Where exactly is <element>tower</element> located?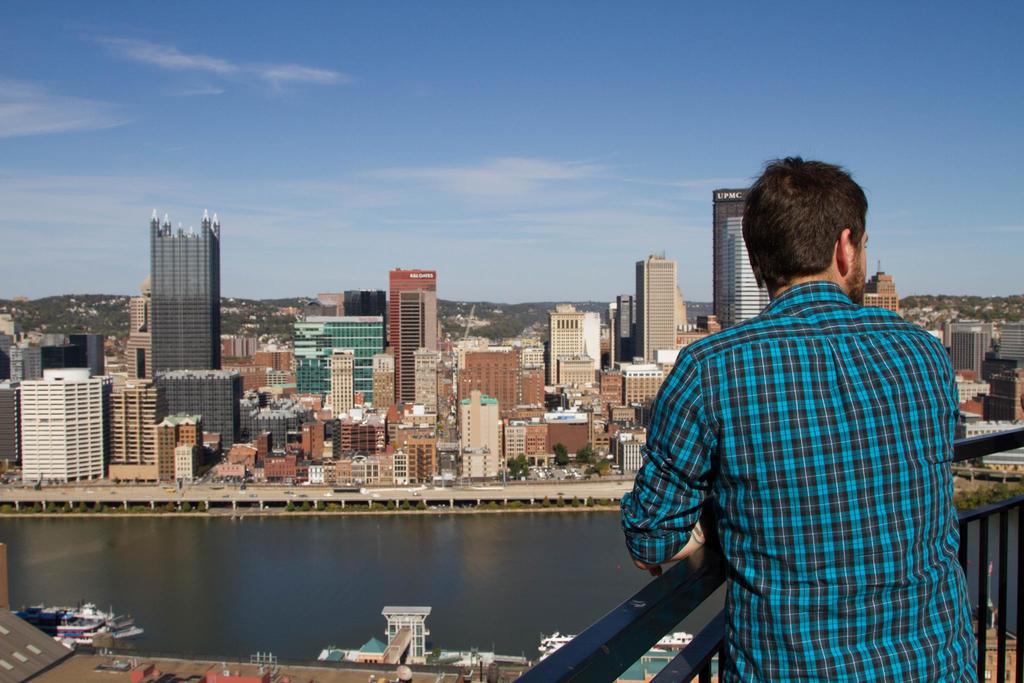
Its bounding box is BBox(459, 389, 502, 483).
